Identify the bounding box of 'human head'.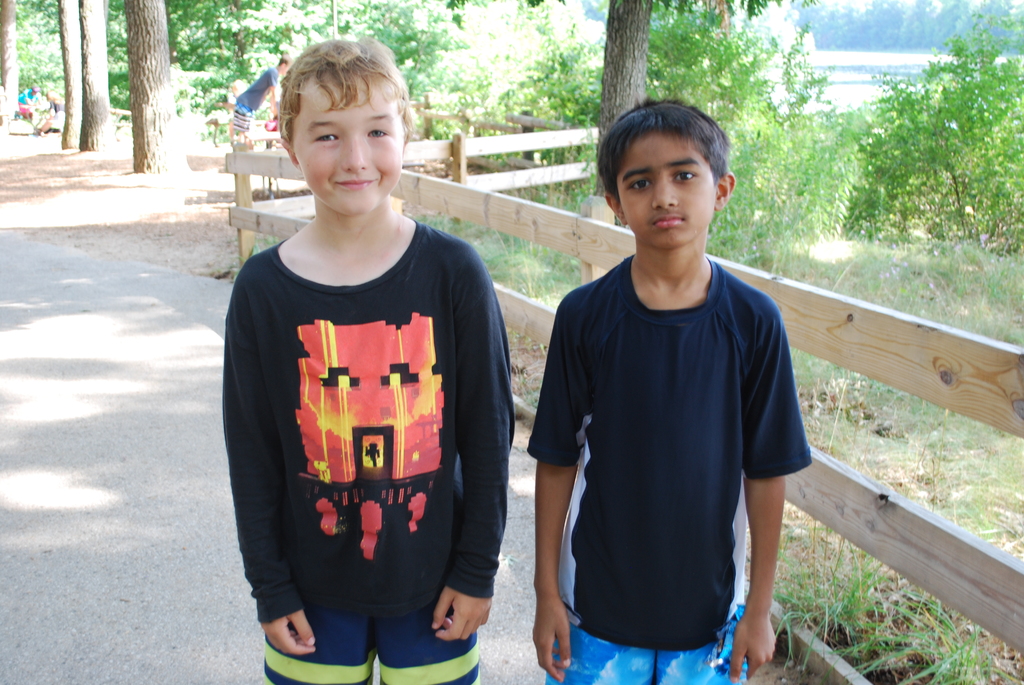
box=[280, 42, 409, 216].
